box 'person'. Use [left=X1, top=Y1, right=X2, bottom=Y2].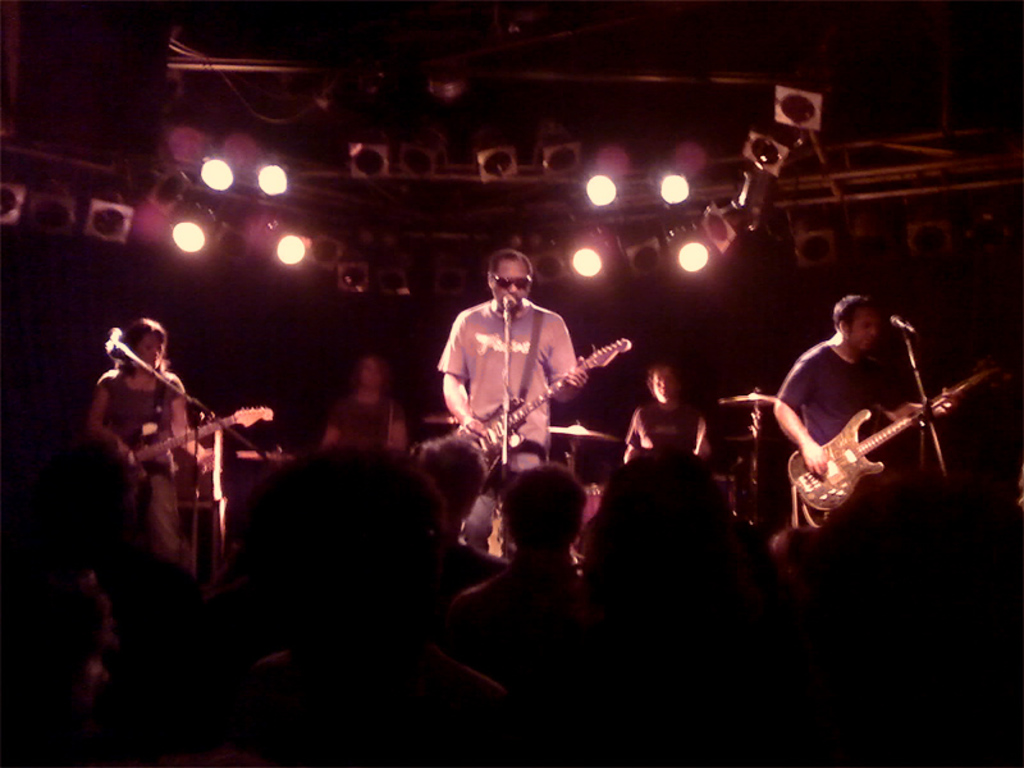
[left=618, top=362, right=712, bottom=461].
